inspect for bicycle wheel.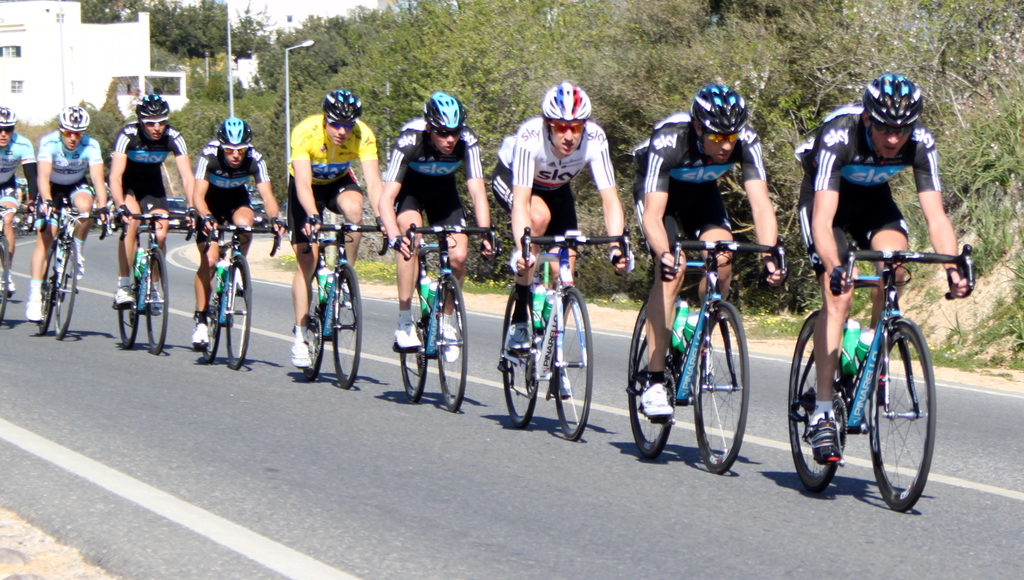
Inspection: 223:265:259:376.
